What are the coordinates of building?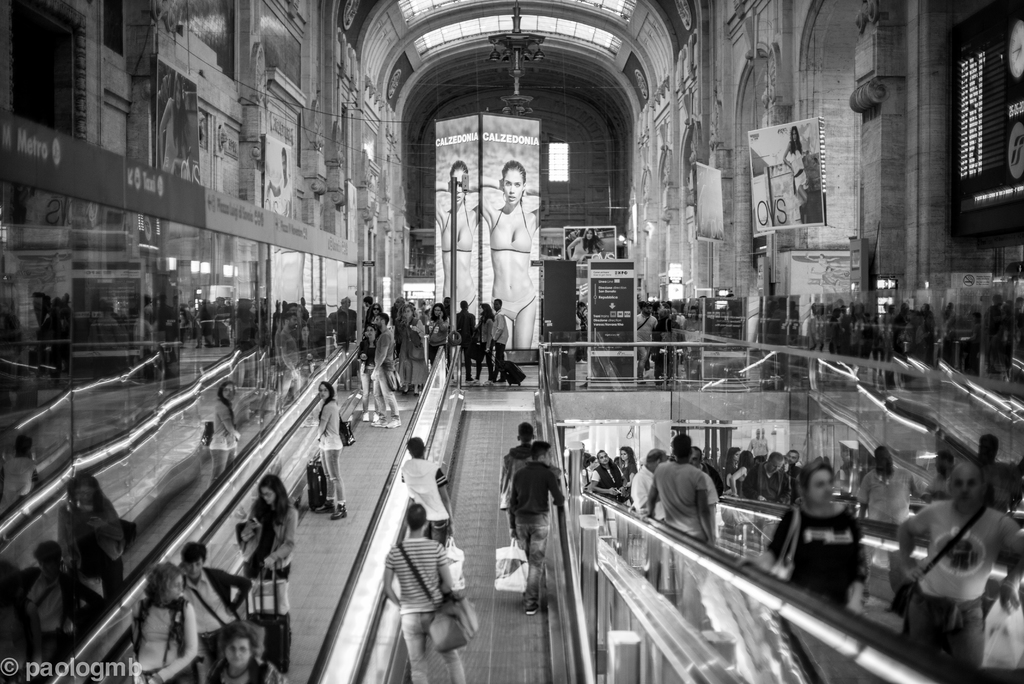
(x1=0, y1=0, x2=1023, y2=683).
